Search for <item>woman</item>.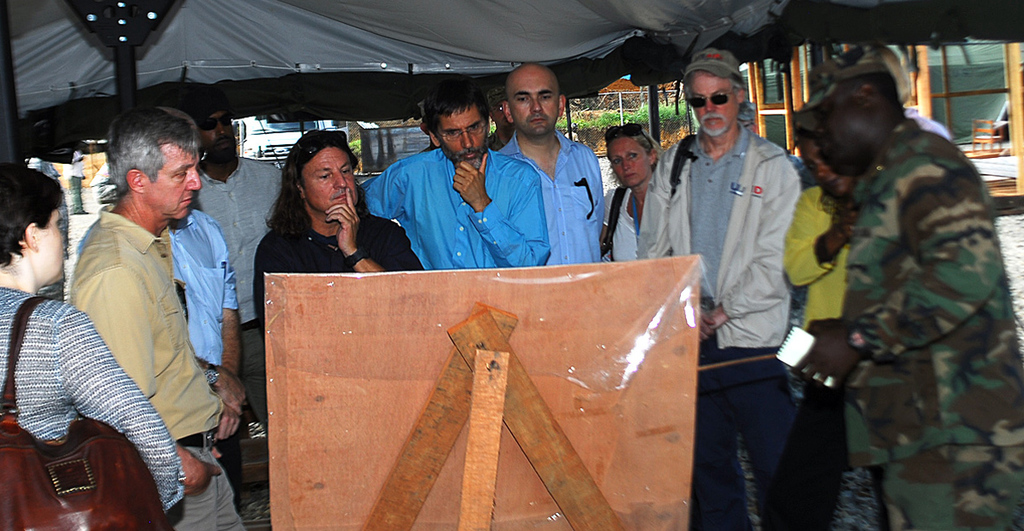
Found at [593,108,672,267].
